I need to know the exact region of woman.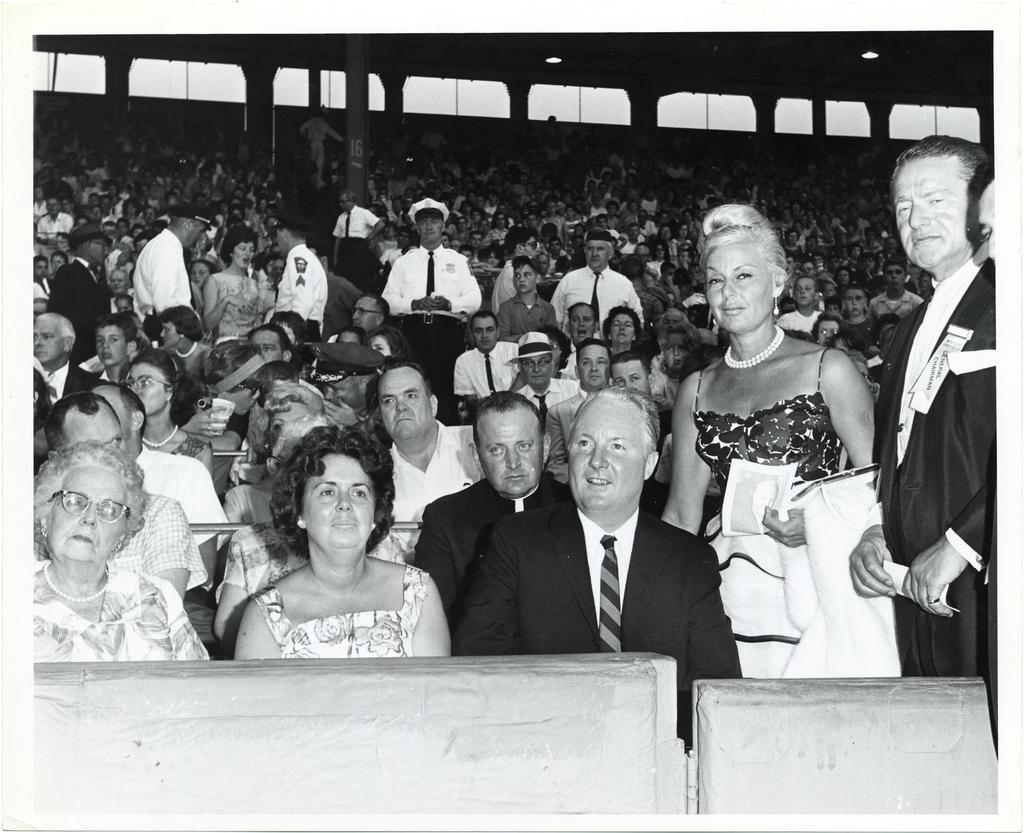
Region: x1=121 y1=199 x2=143 y2=227.
